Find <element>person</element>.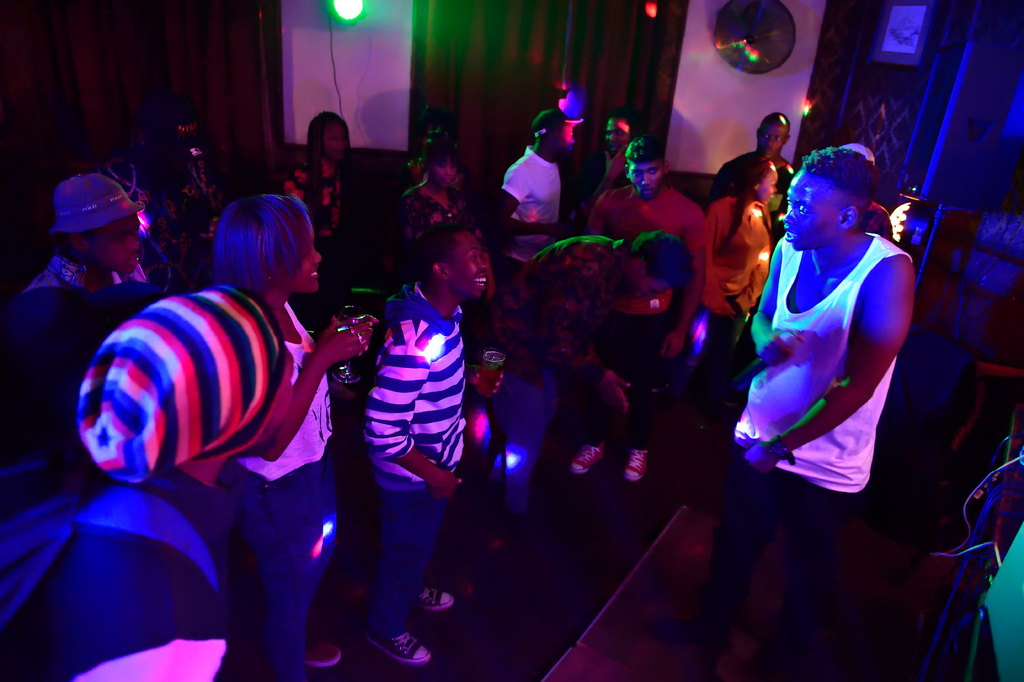
696 164 771 383.
